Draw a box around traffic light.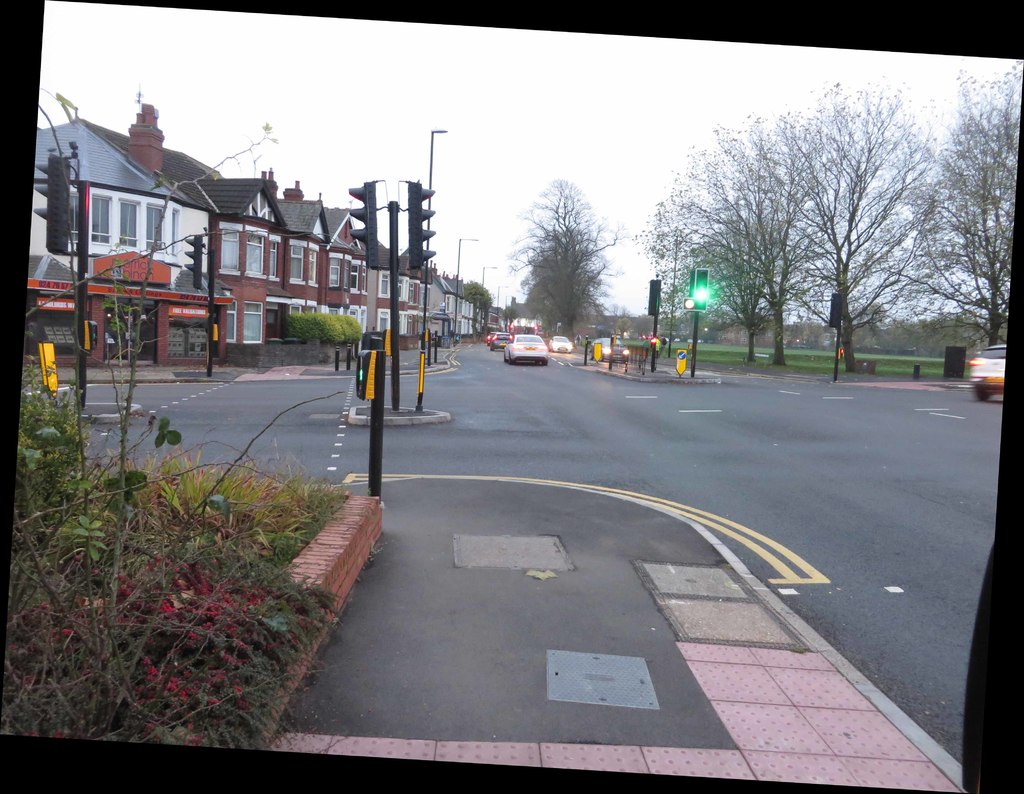
687:344:692:351.
